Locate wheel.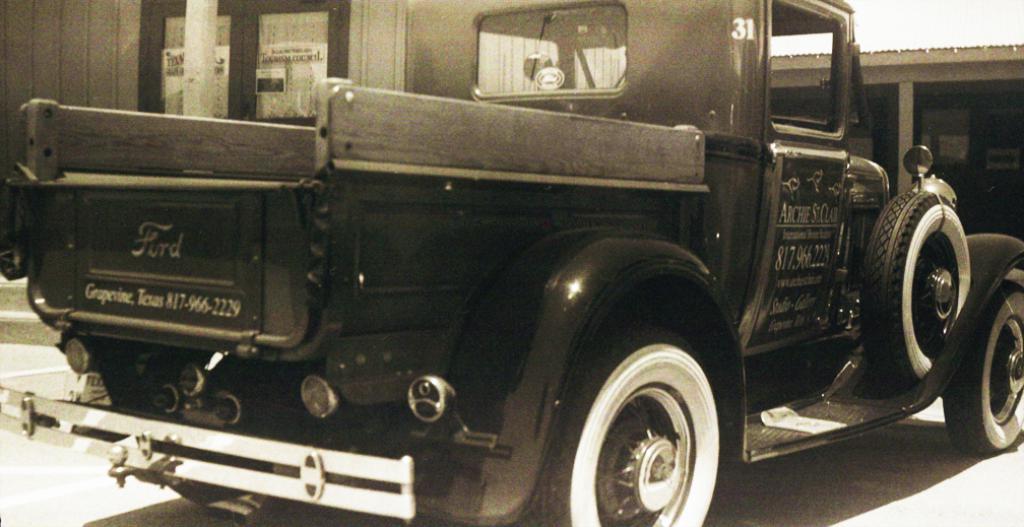
Bounding box: <box>942,282,1023,453</box>.
